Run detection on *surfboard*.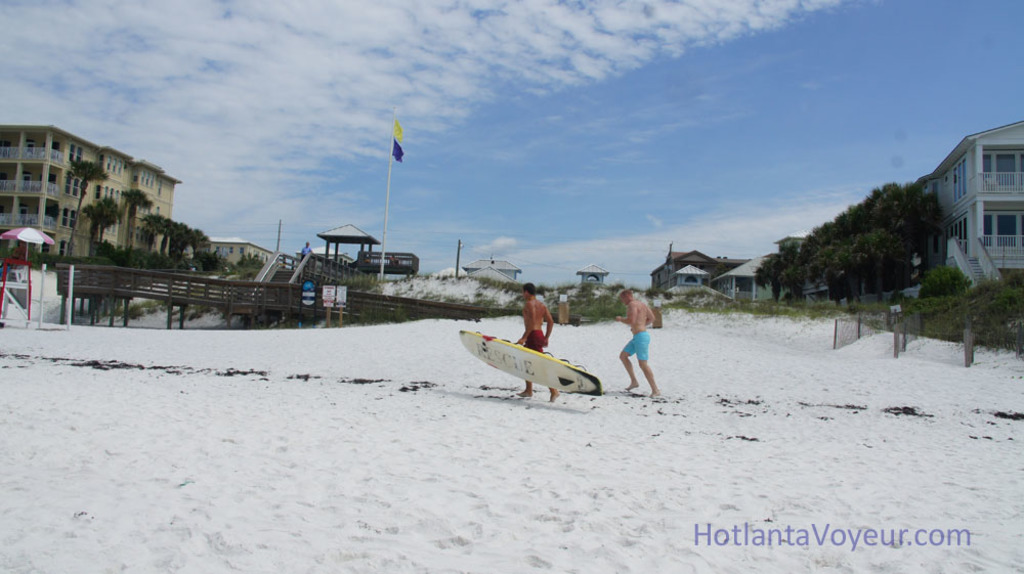
Result: <box>458,332,603,394</box>.
